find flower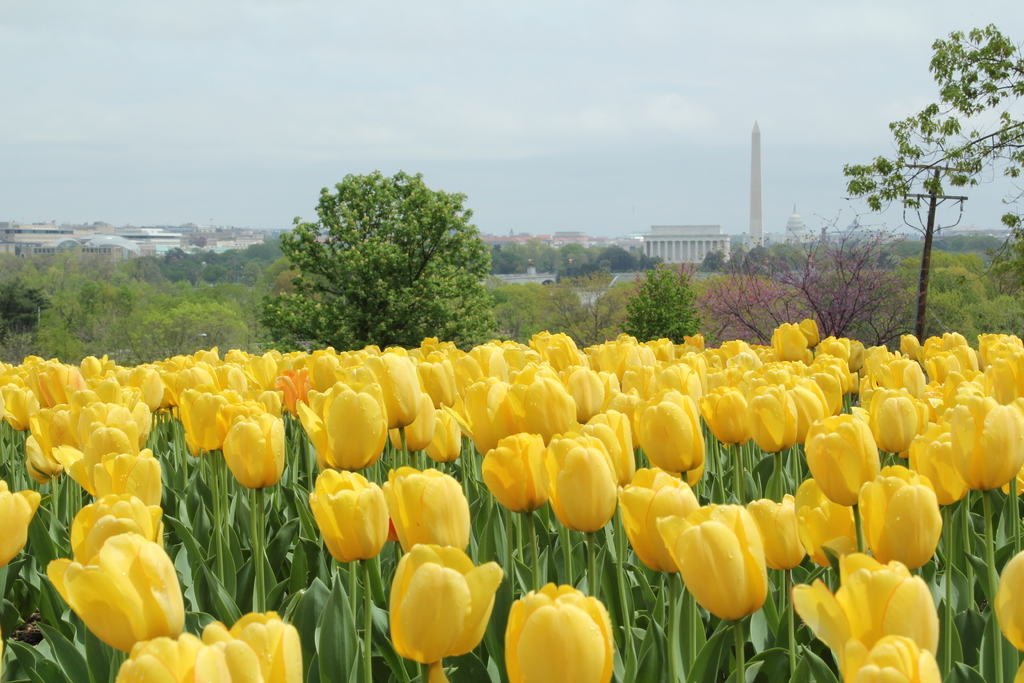
x1=380 y1=545 x2=508 y2=665
